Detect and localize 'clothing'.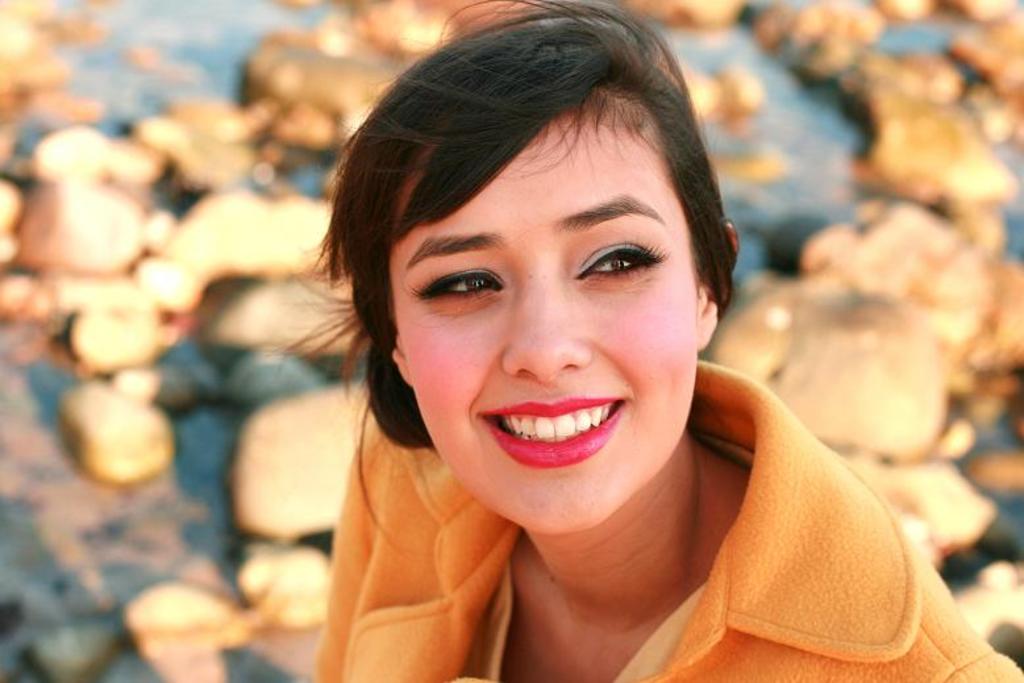
Localized at {"left": 338, "top": 391, "right": 965, "bottom": 676}.
